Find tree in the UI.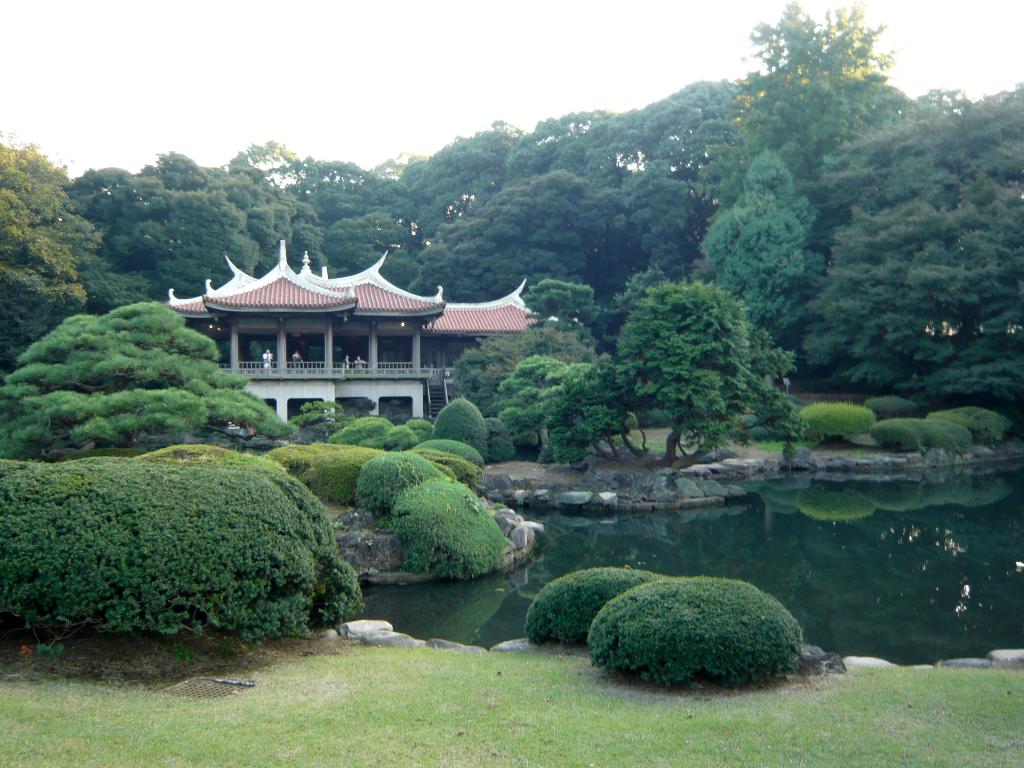
UI element at BBox(689, 147, 819, 346).
